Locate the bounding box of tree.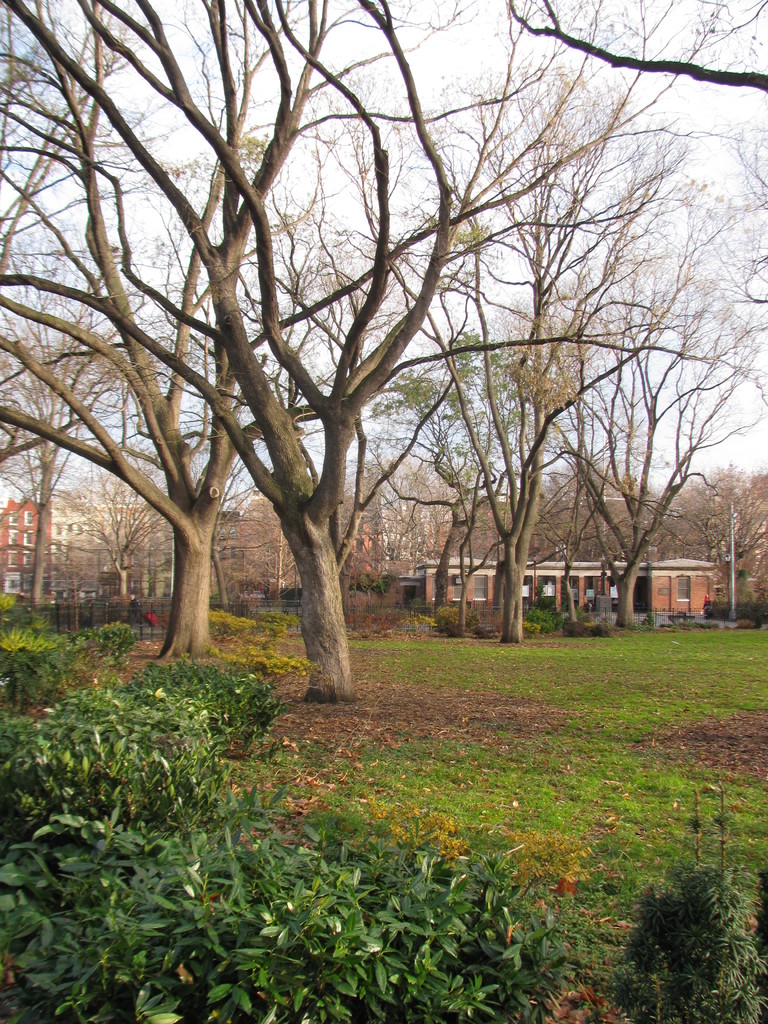
Bounding box: {"left": 371, "top": 328, "right": 543, "bottom": 630}.
